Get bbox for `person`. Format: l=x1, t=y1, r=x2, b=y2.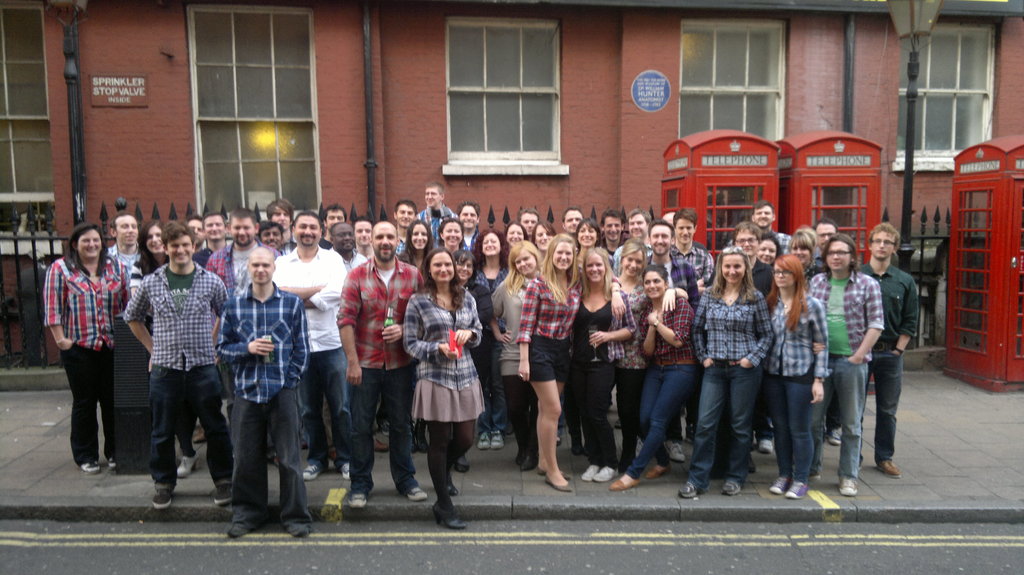
l=684, t=243, r=776, b=499.
